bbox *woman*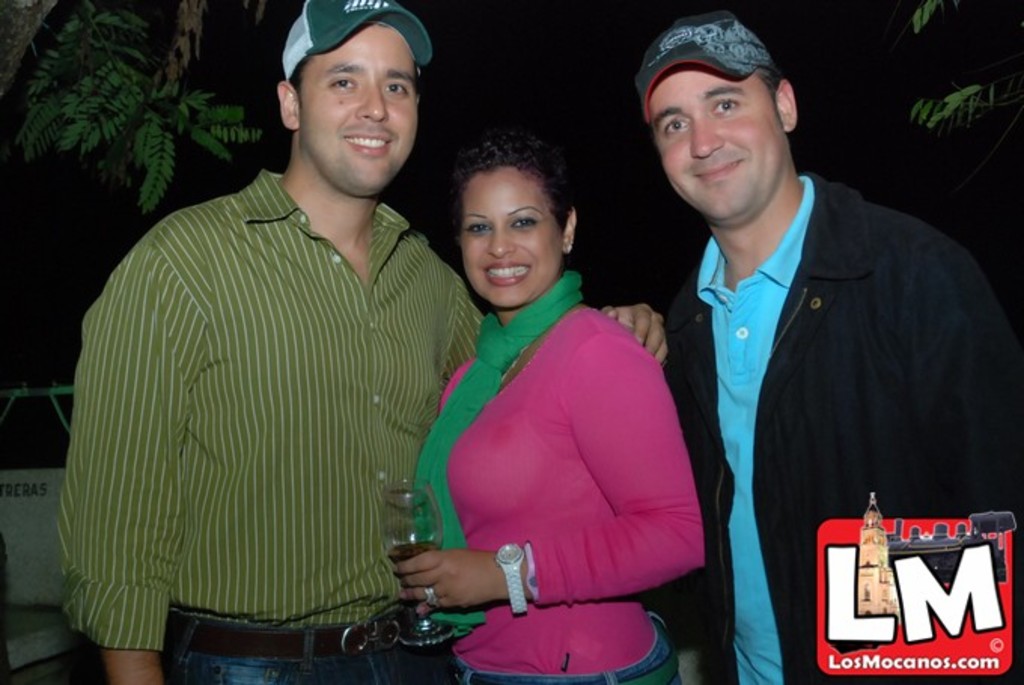
select_region(369, 80, 709, 671)
